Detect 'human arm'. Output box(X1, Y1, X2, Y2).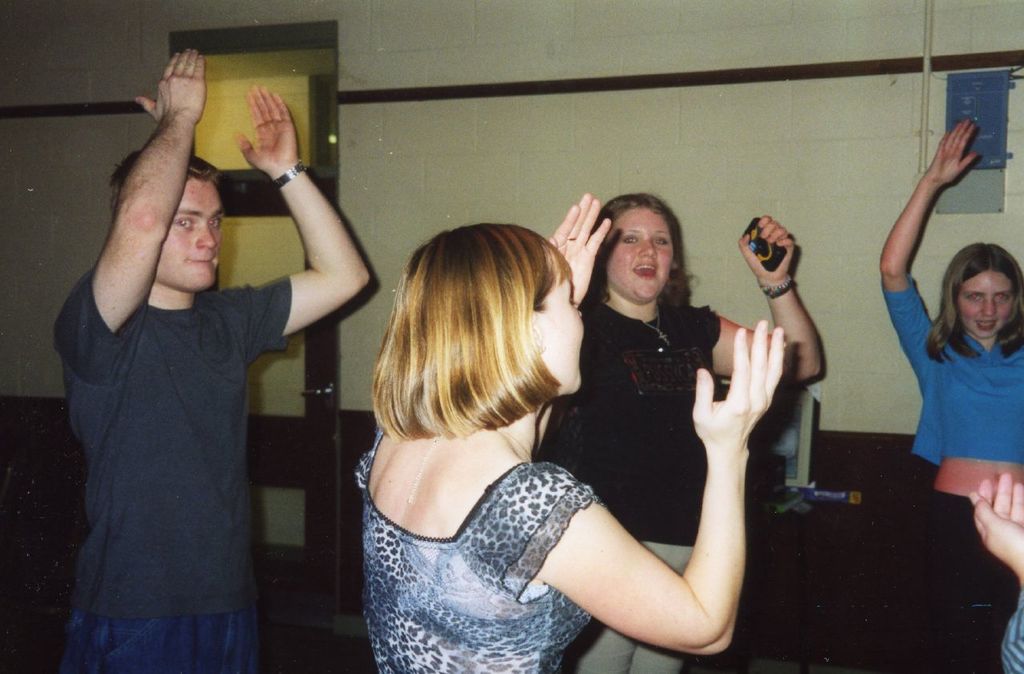
box(79, 42, 218, 334).
